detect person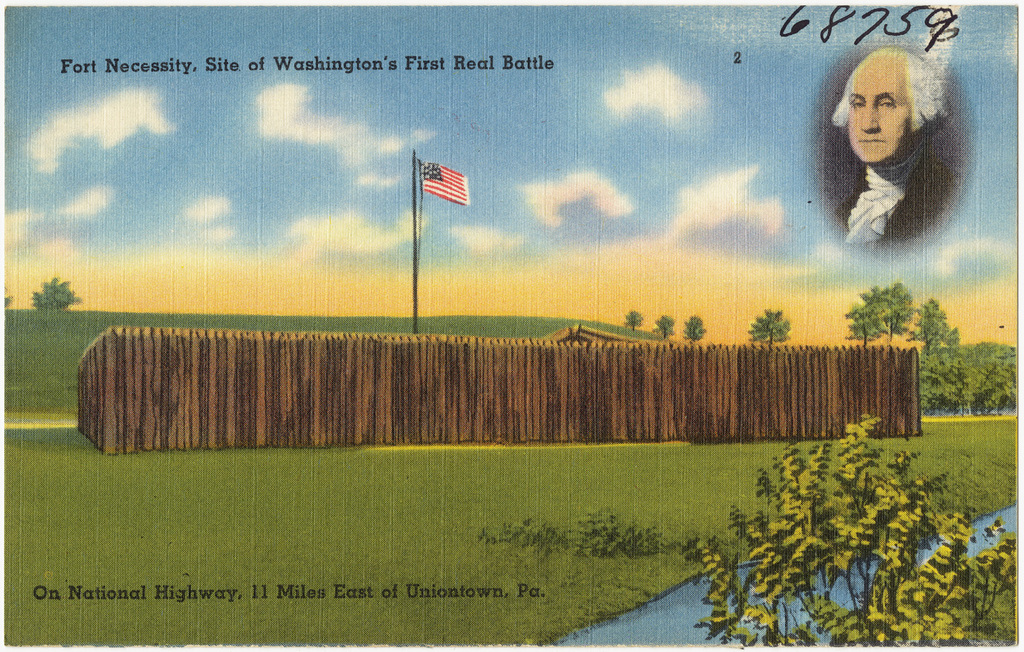
(825,45,948,277)
